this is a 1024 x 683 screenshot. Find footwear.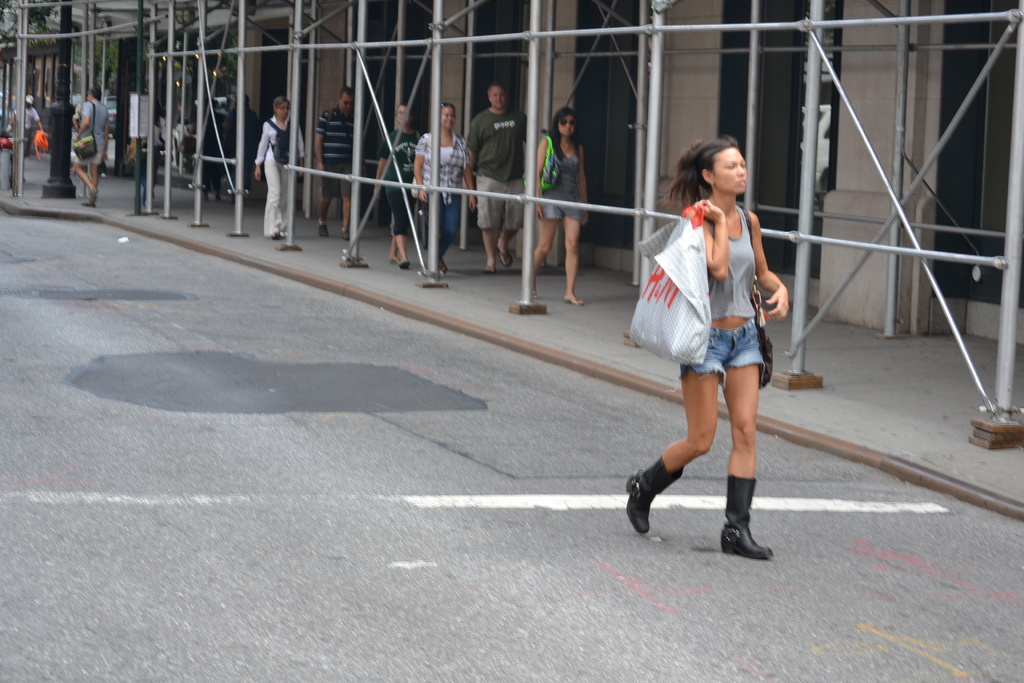
Bounding box: Rect(388, 248, 405, 268).
